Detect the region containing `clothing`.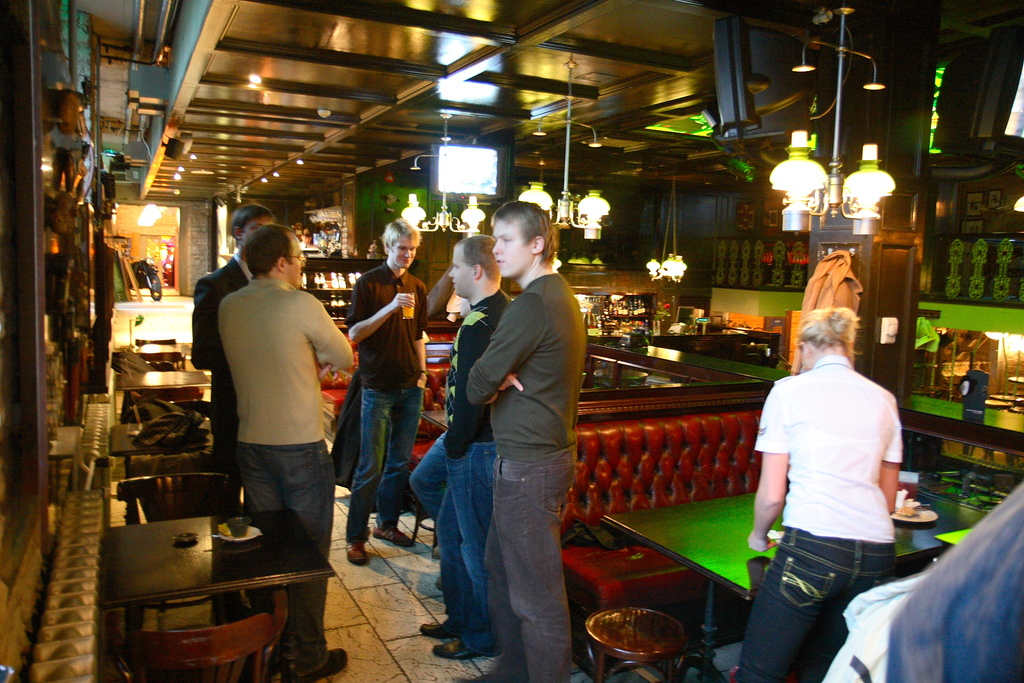
[416,288,512,641].
